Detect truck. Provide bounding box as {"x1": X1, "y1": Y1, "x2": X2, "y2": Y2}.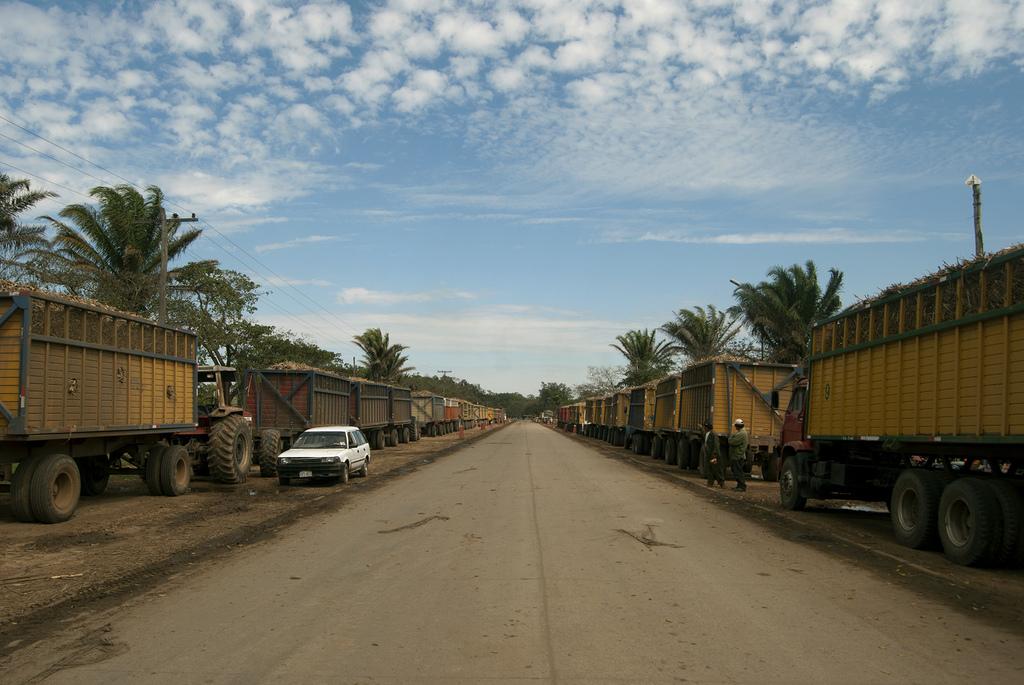
{"x1": 241, "y1": 354, "x2": 362, "y2": 468}.
